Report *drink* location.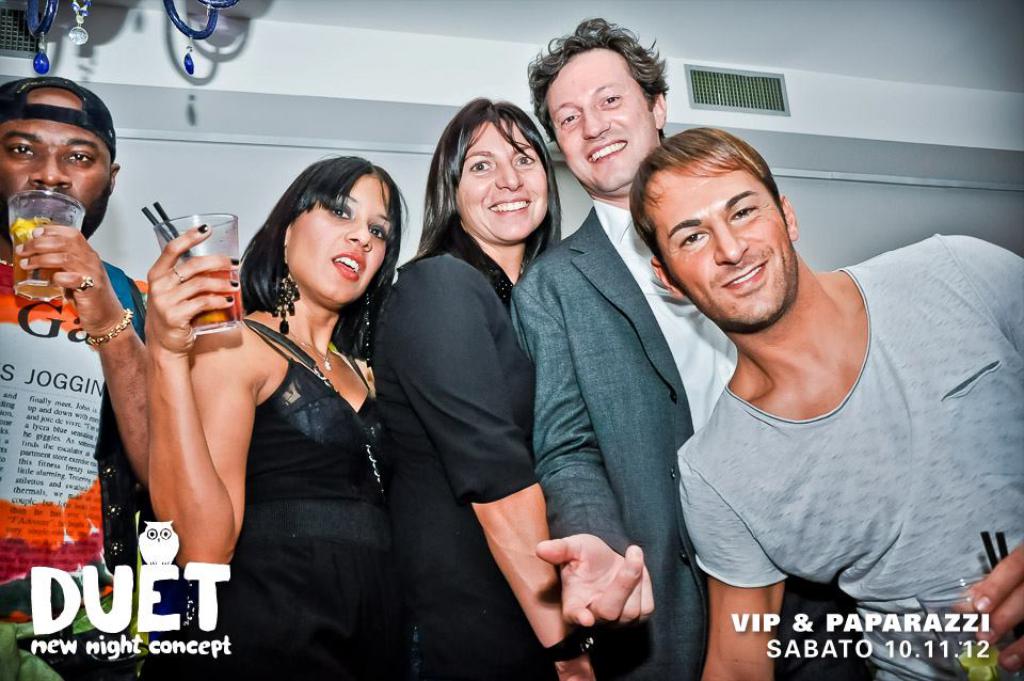
Report: (left=6, top=218, right=68, bottom=302).
